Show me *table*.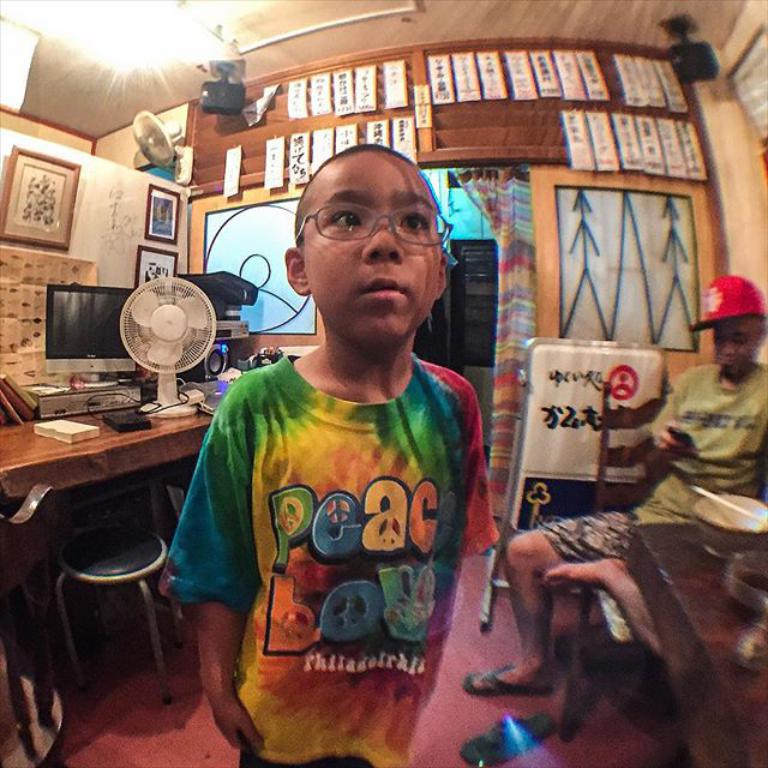
*table* is here: Rect(12, 352, 232, 722).
